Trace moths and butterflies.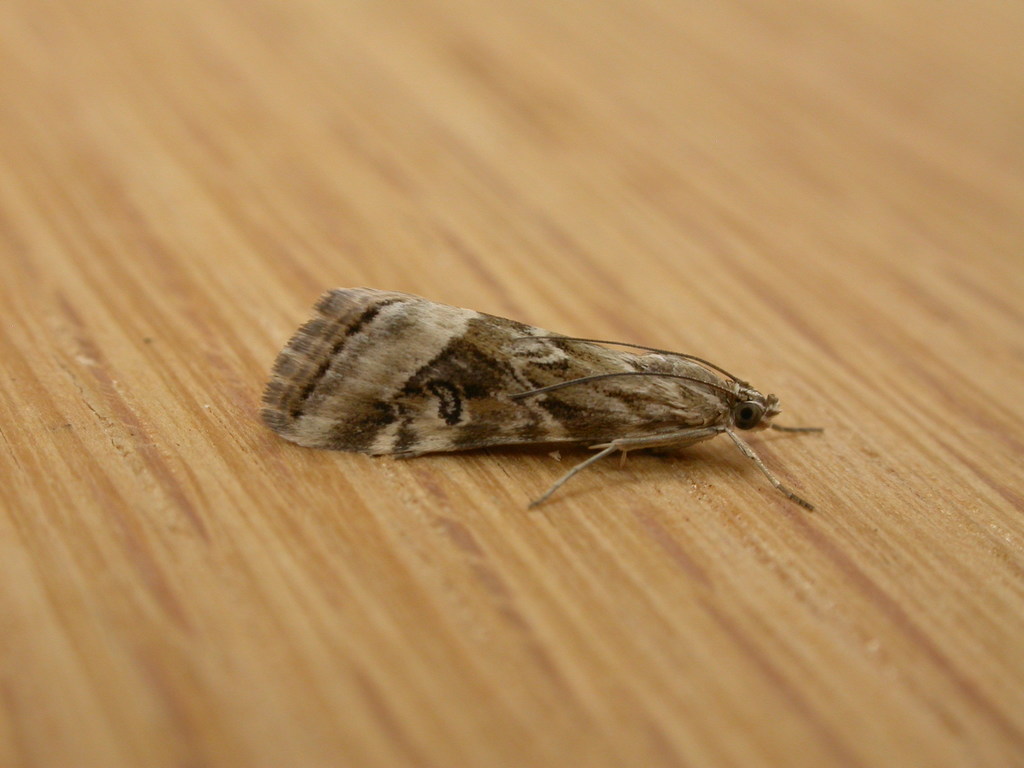
Traced to bbox=(255, 282, 828, 514).
